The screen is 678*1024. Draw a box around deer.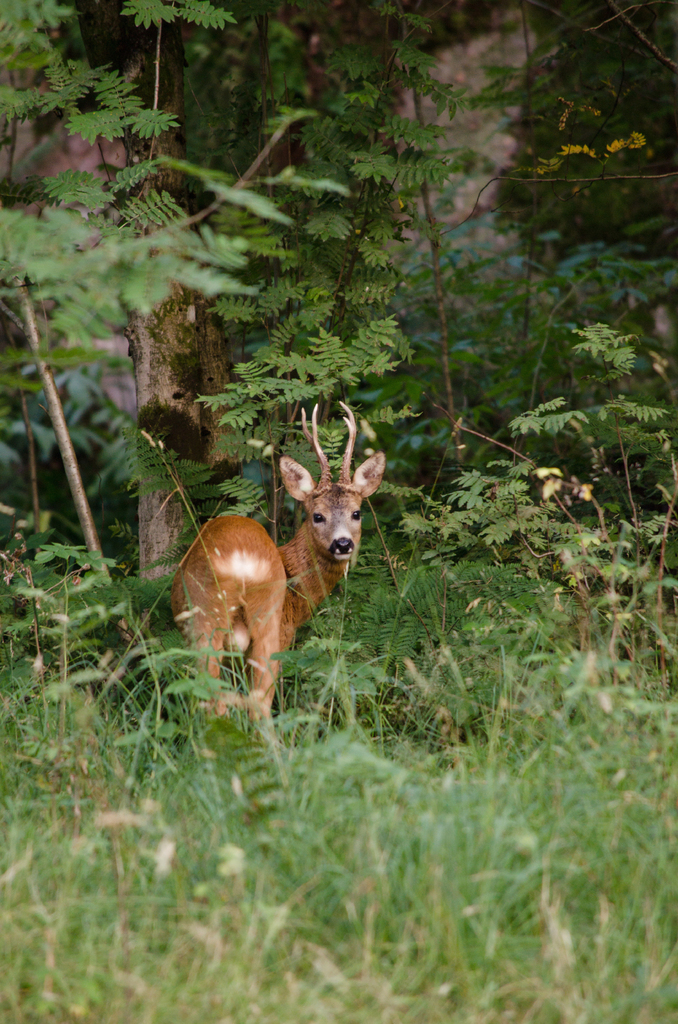
[left=170, top=400, right=385, bottom=746].
